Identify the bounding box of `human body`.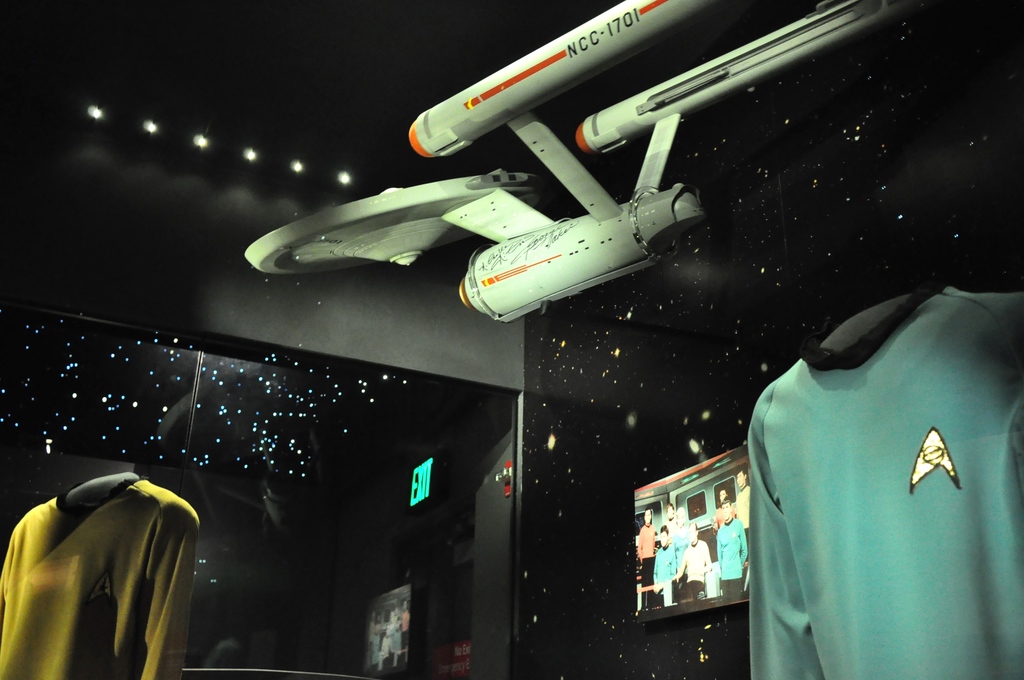
box=[670, 528, 687, 572].
